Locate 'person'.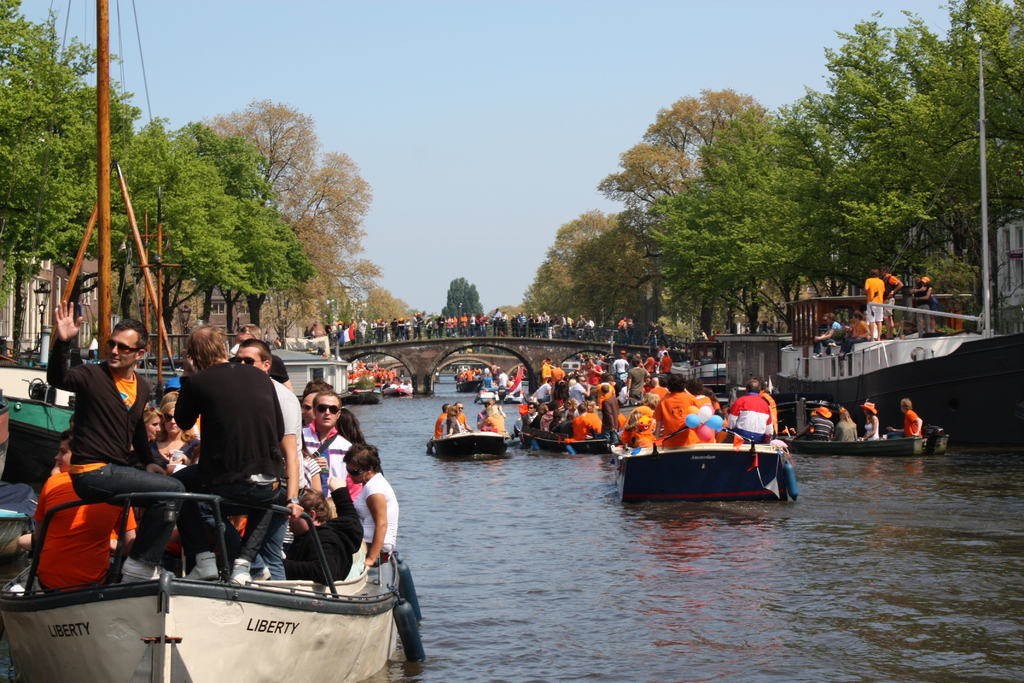
Bounding box: 476, 407, 499, 435.
